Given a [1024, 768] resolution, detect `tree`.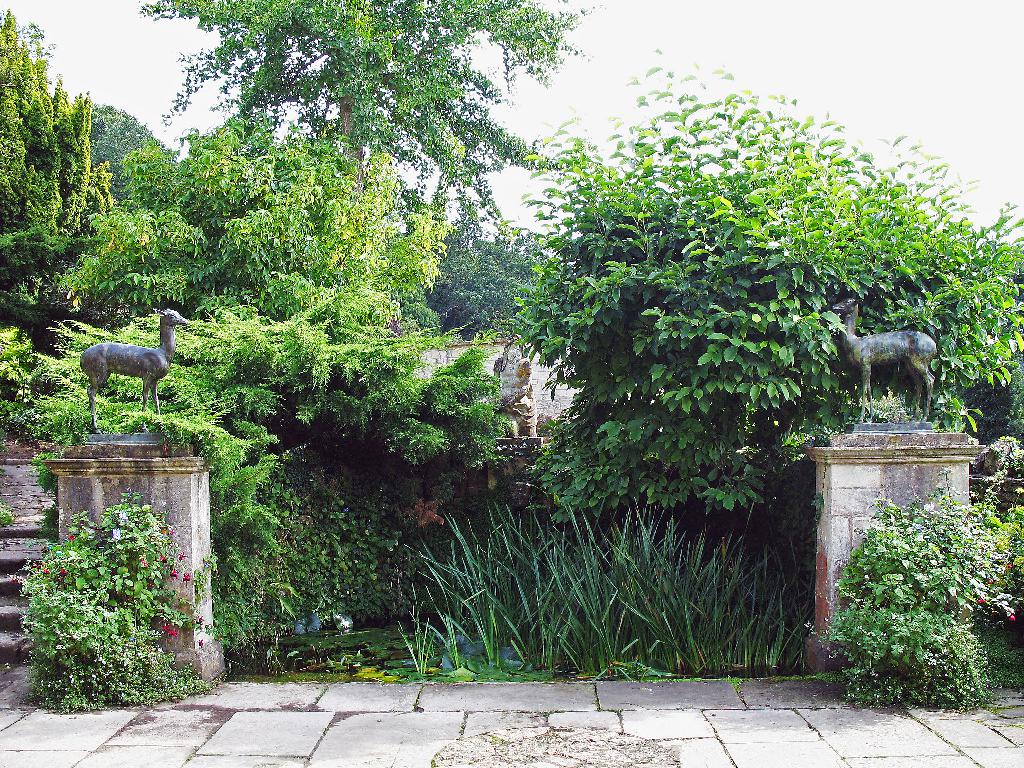
{"x1": 74, "y1": 95, "x2": 175, "y2": 265}.
